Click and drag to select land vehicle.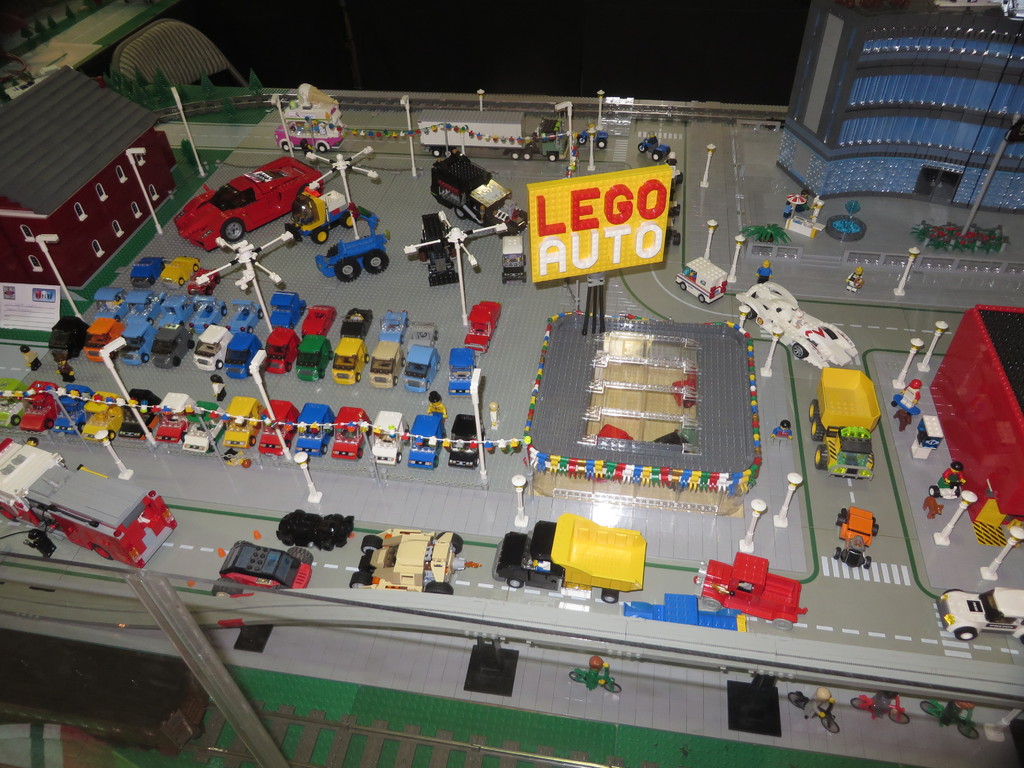
Selection: select_region(412, 417, 446, 468).
